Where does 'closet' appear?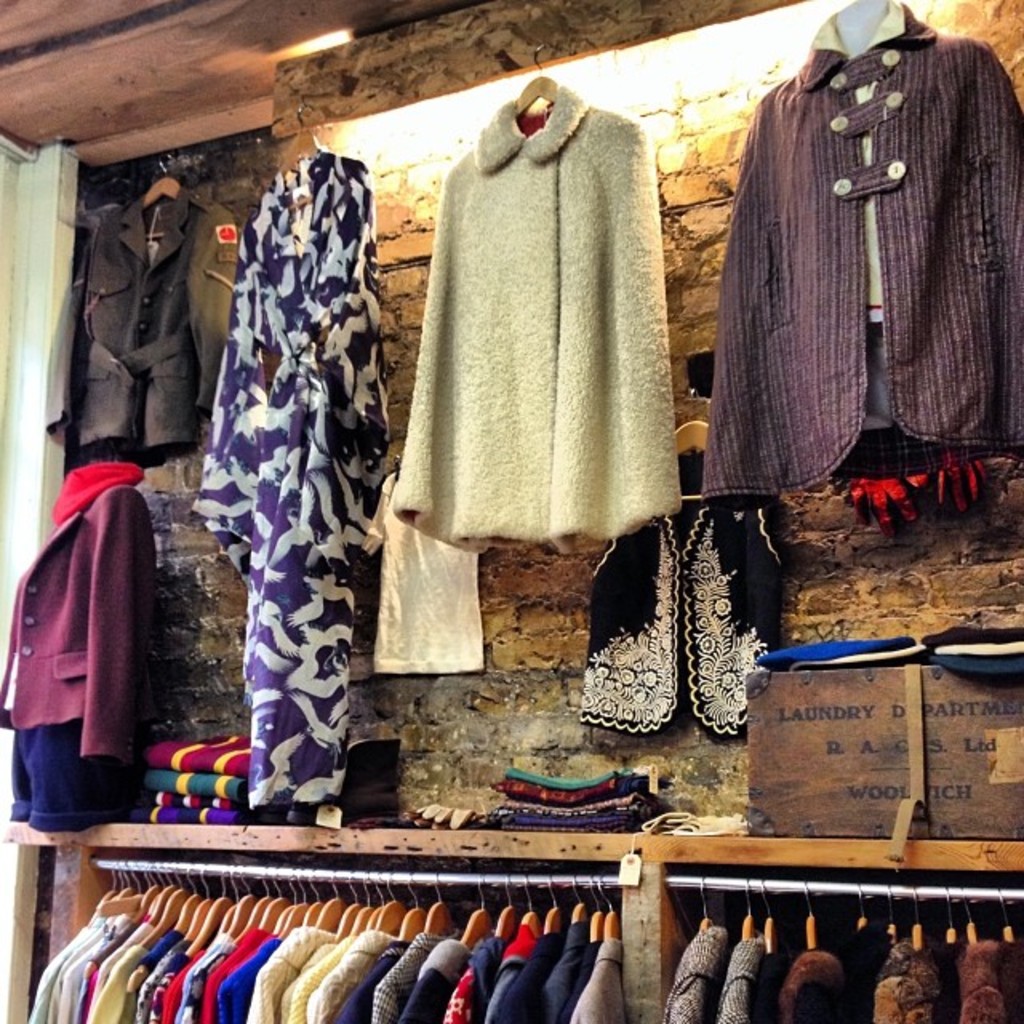
Appears at (0, 0, 1022, 1022).
